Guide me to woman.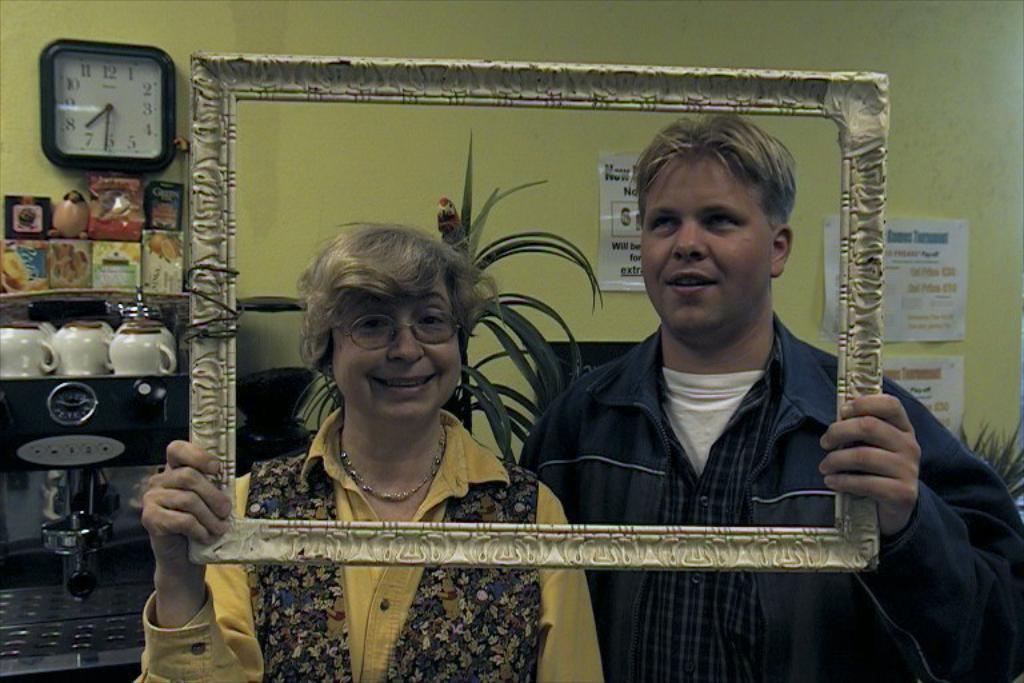
Guidance: {"left": 125, "top": 241, "right": 600, "bottom": 682}.
